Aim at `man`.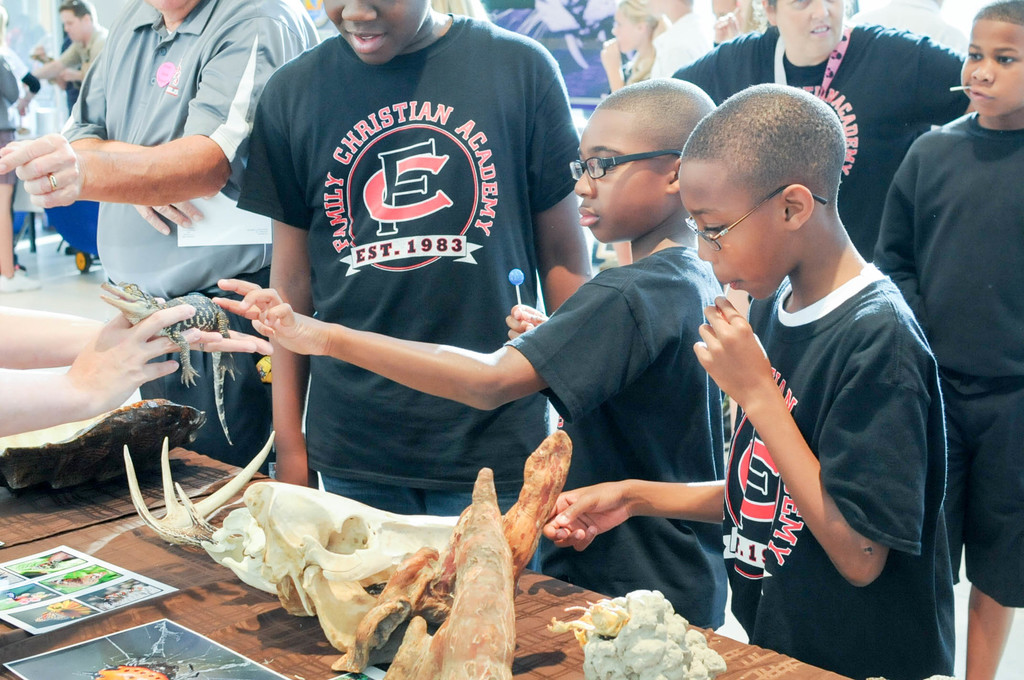
Aimed at 31/0/110/82.
